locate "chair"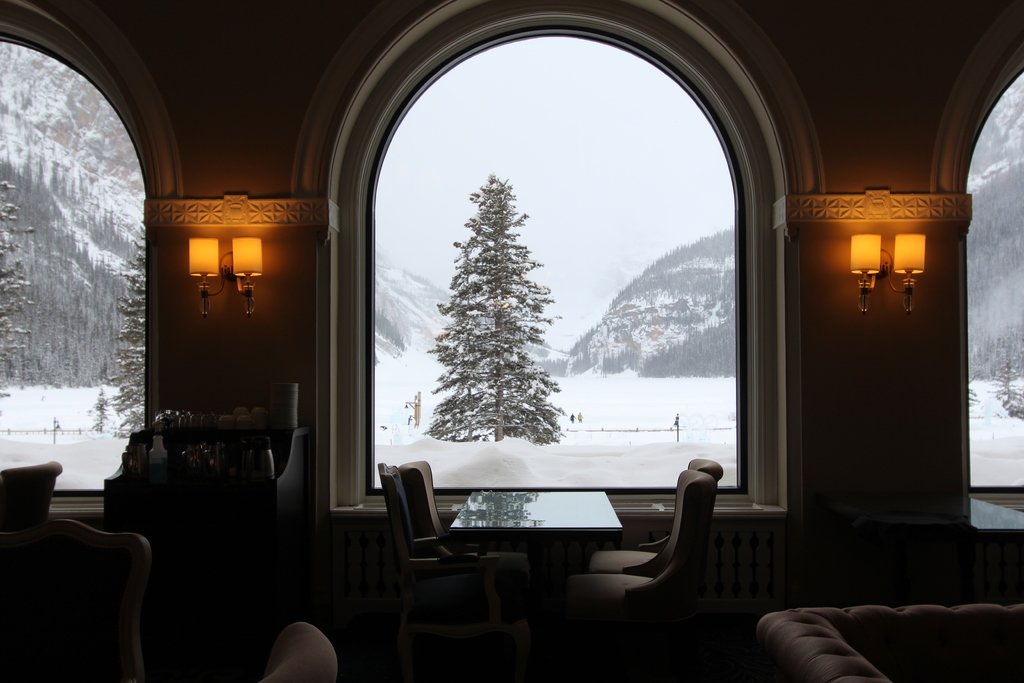
257,623,337,682
